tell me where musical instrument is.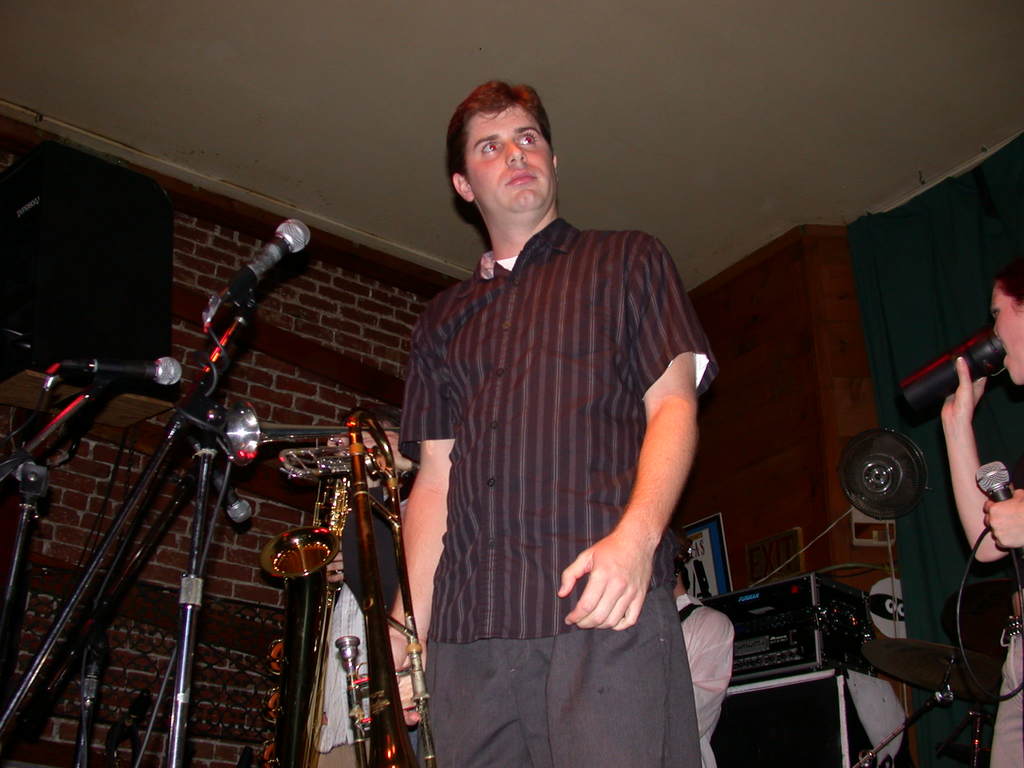
musical instrument is at select_region(340, 477, 432, 767).
